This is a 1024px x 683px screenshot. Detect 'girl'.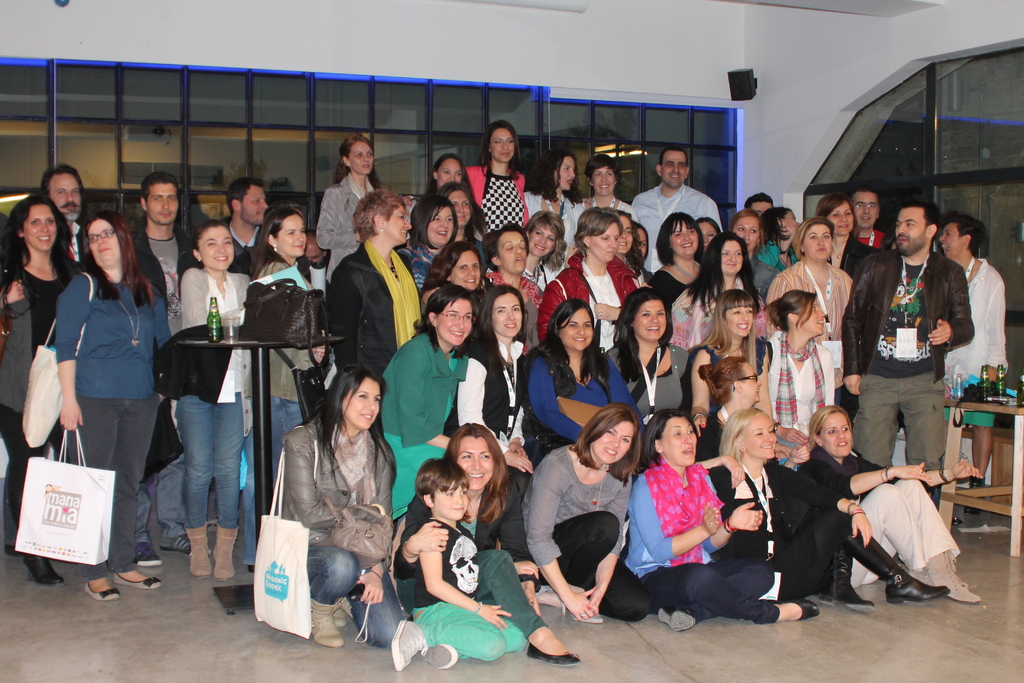
pyautogui.locateOnScreen(687, 293, 776, 415).
